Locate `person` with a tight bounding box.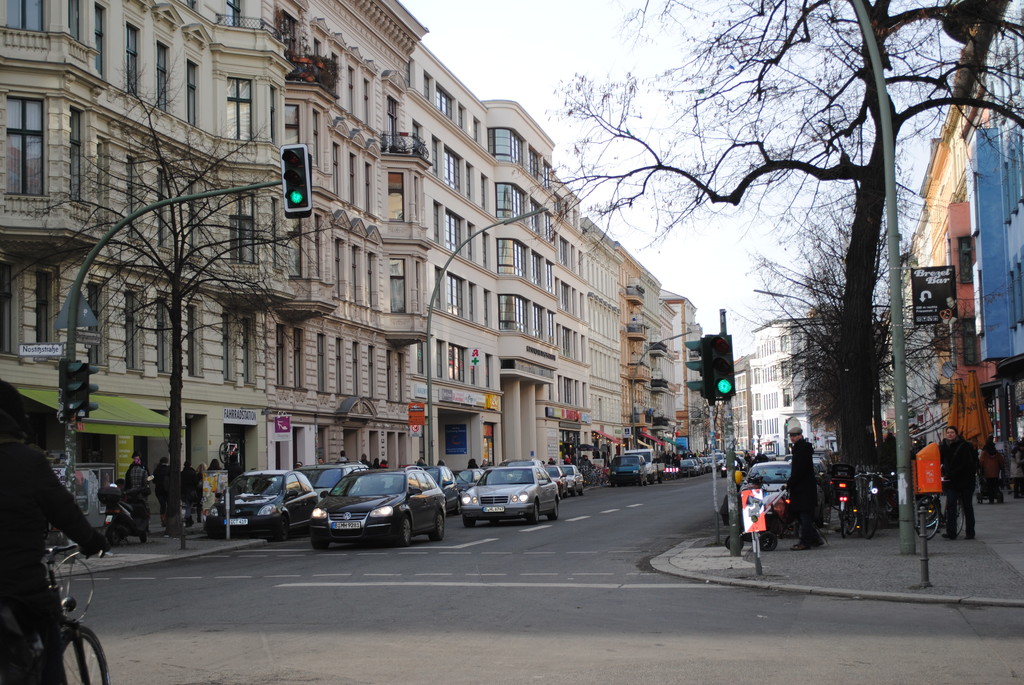
(left=181, top=459, right=196, bottom=519).
